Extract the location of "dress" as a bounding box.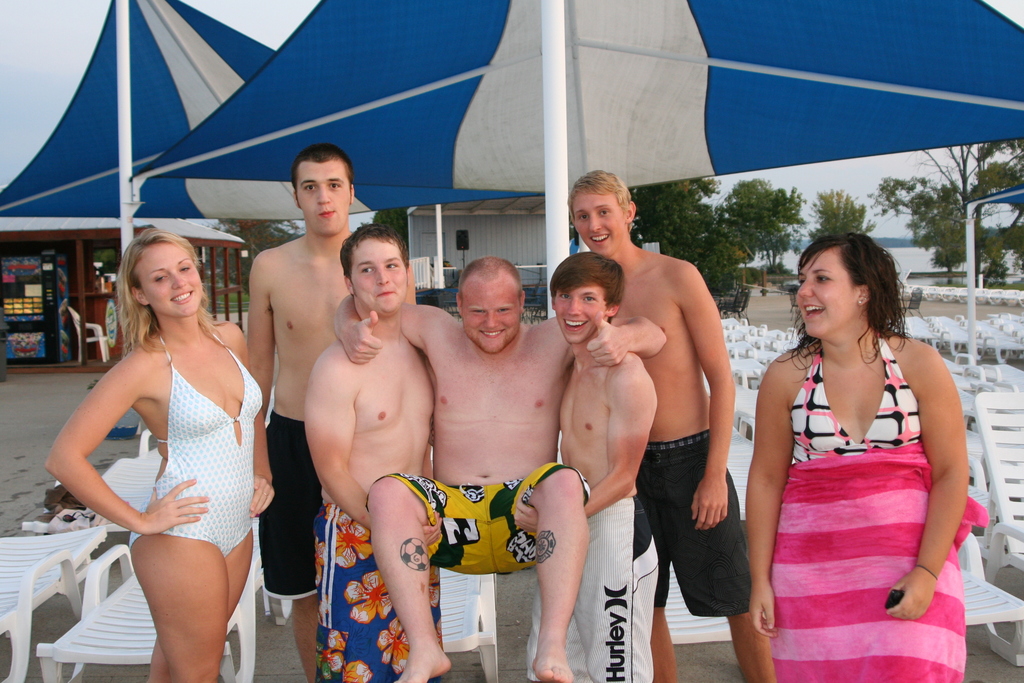
<region>769, 339, 963, 638</region>.
